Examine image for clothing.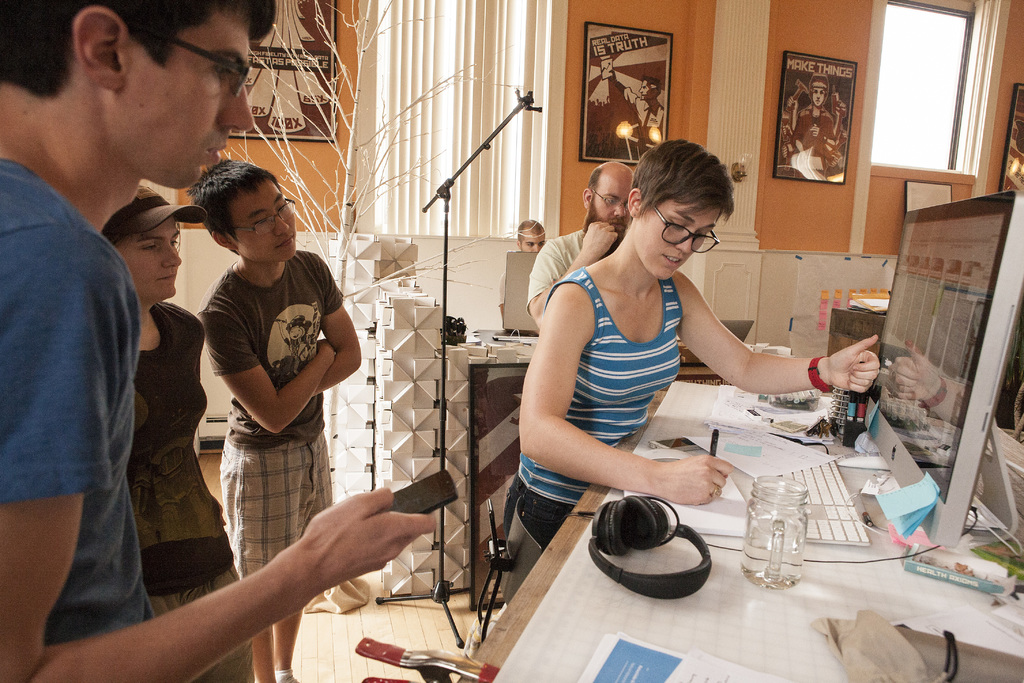
Examination result: bbox(190, 211, 342, 586).
